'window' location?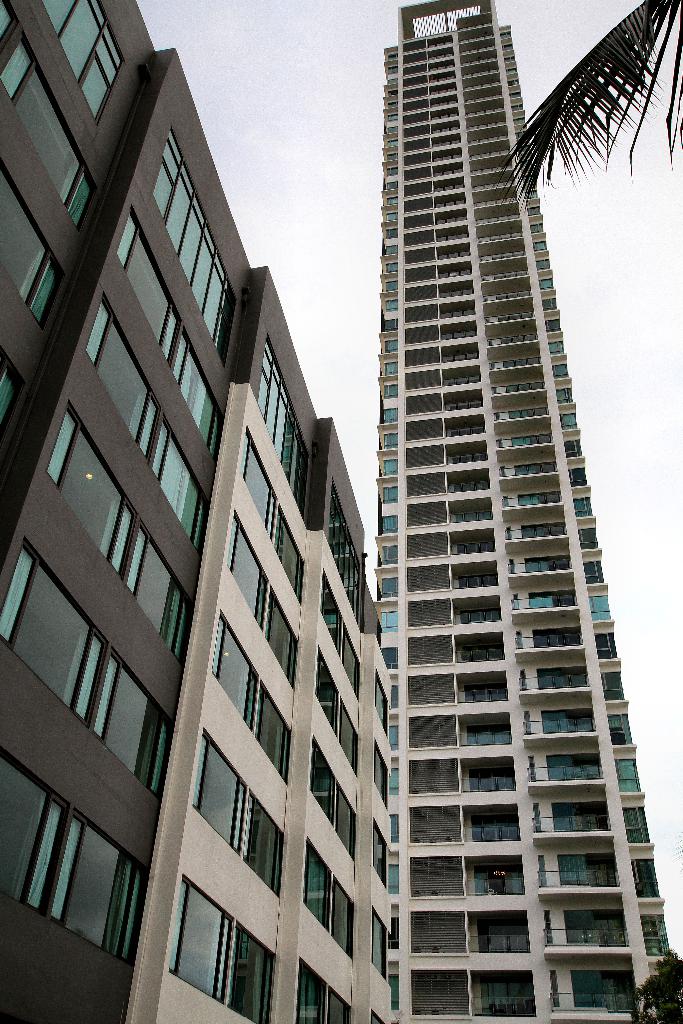
(376,602,406,632)
